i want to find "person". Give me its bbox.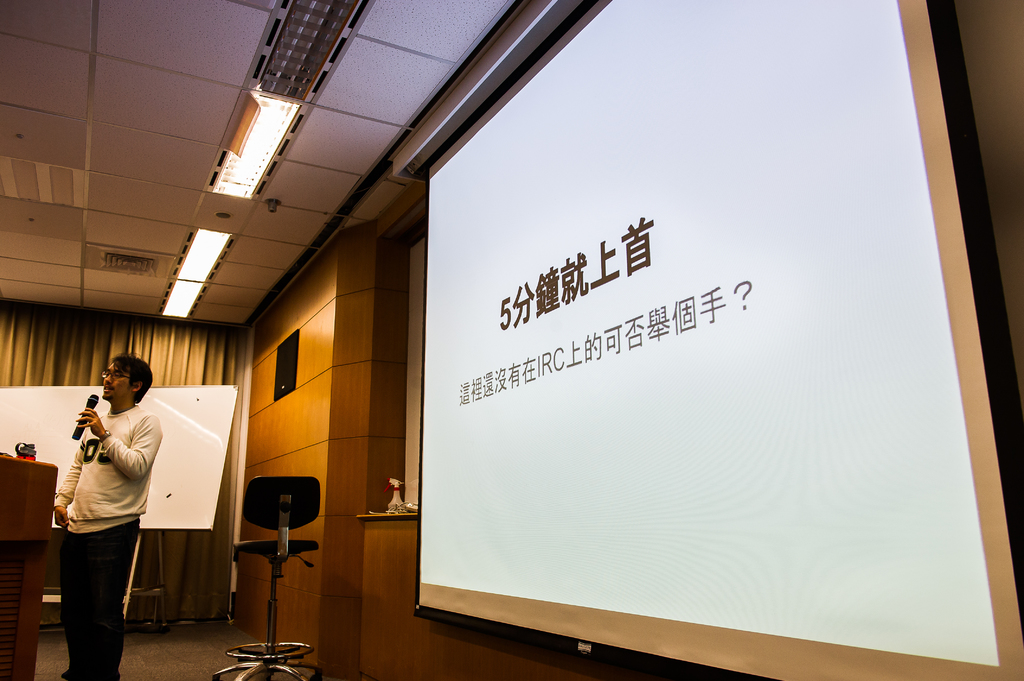
<bbox>53, 353, 179, 677</bbox>.
